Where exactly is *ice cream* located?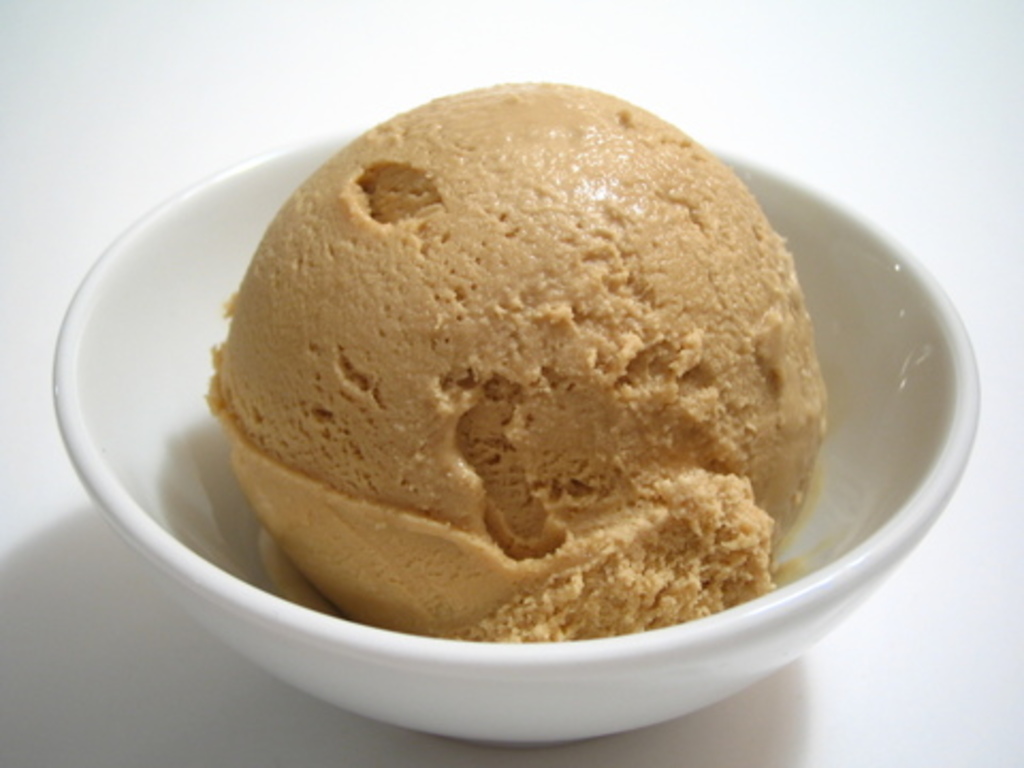
Its bounding box is 209,77,823,644.
